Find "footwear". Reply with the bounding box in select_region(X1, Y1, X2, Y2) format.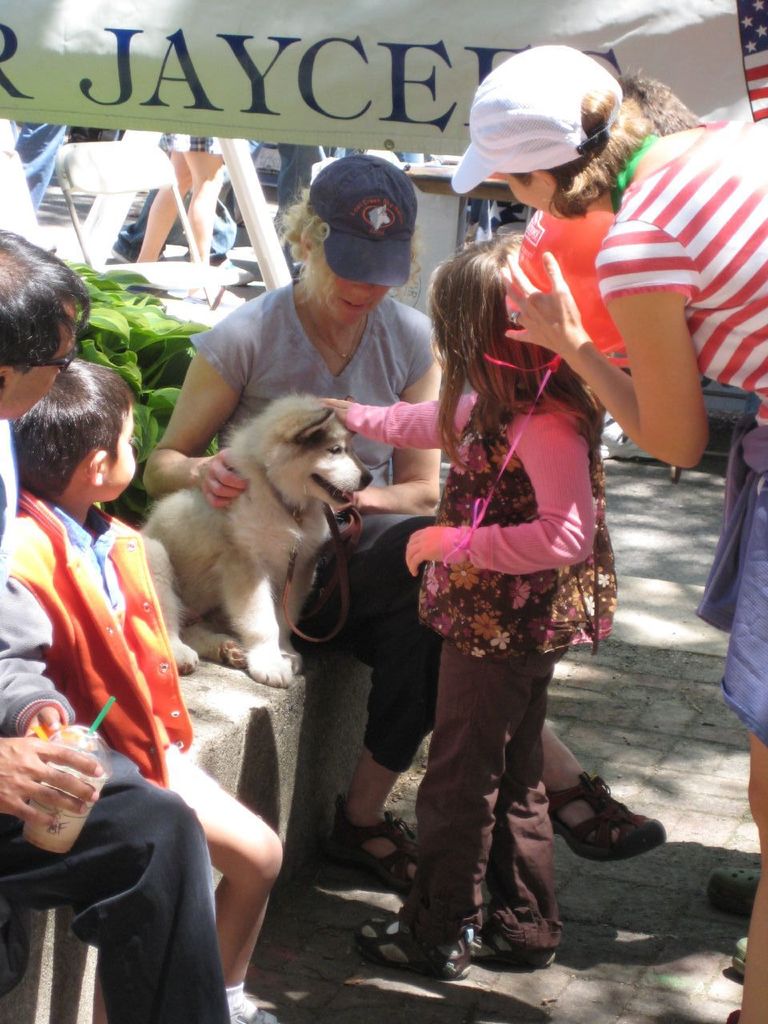
select_region(352, 911, 482, 978).
